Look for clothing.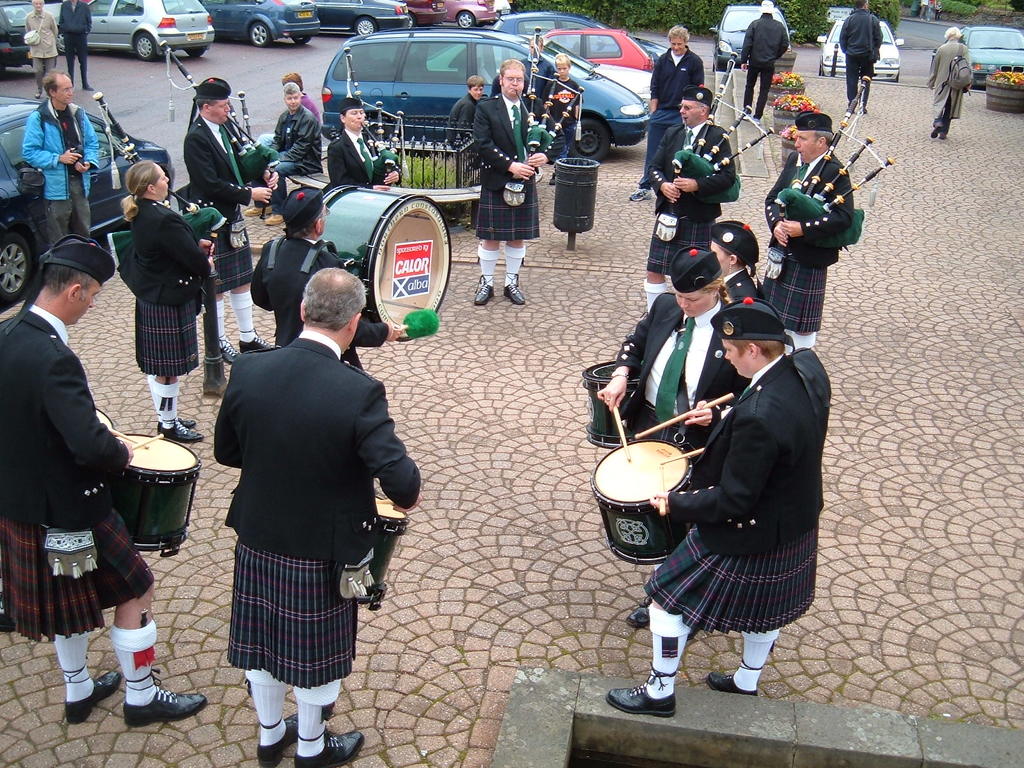
Found: 192, 305, 404, 695.
